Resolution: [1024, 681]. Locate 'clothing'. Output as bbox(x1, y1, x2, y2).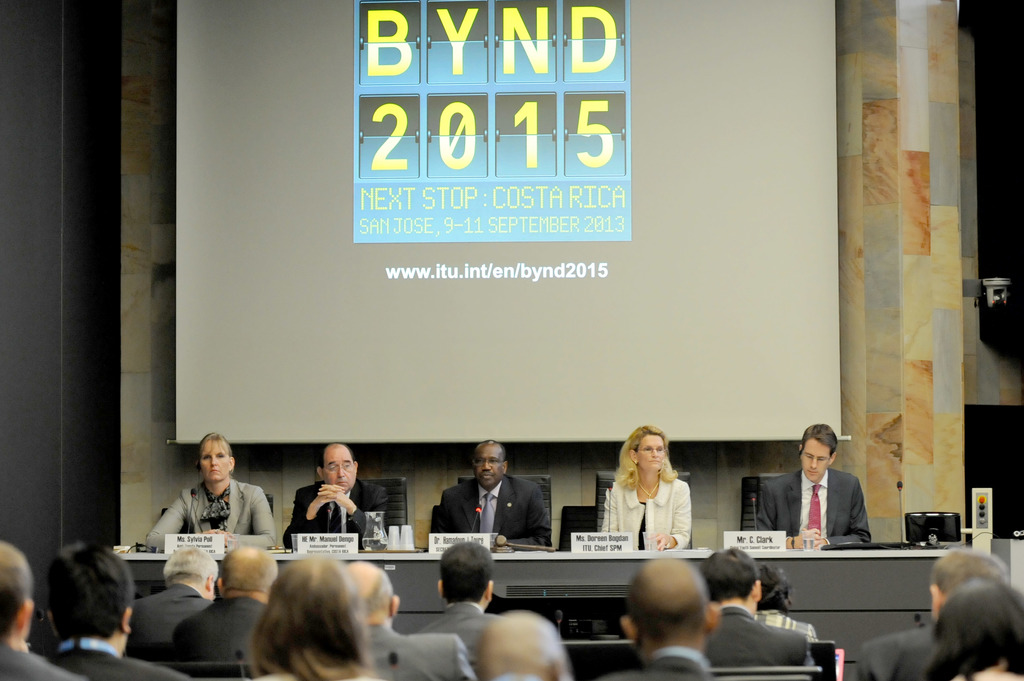
bbox(438, 472, 550, 549).
